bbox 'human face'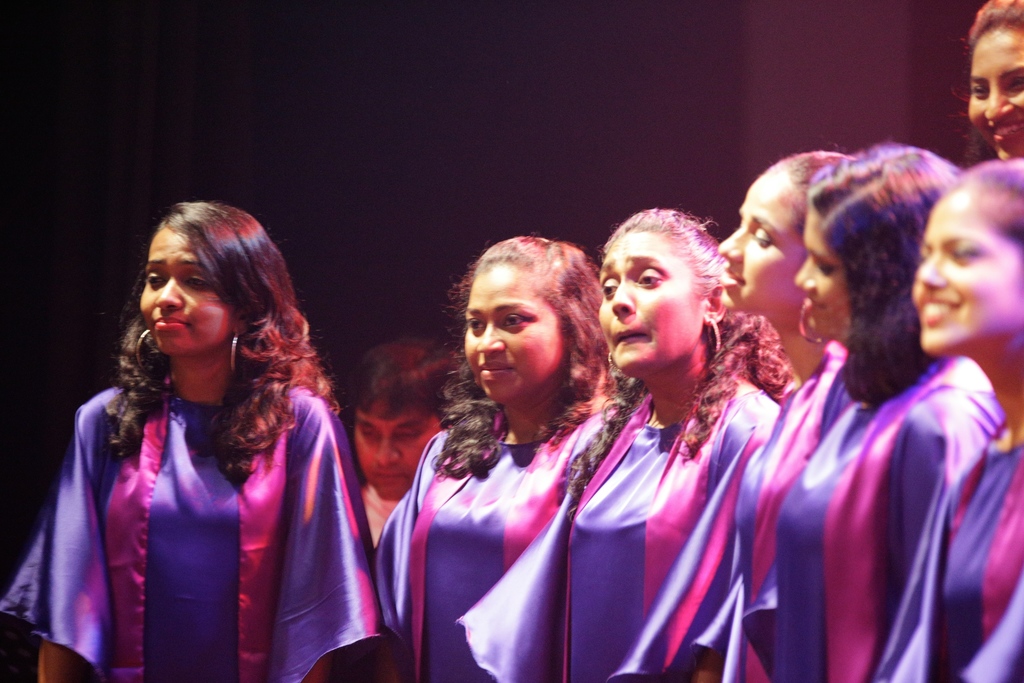
[595,235,700,365]
